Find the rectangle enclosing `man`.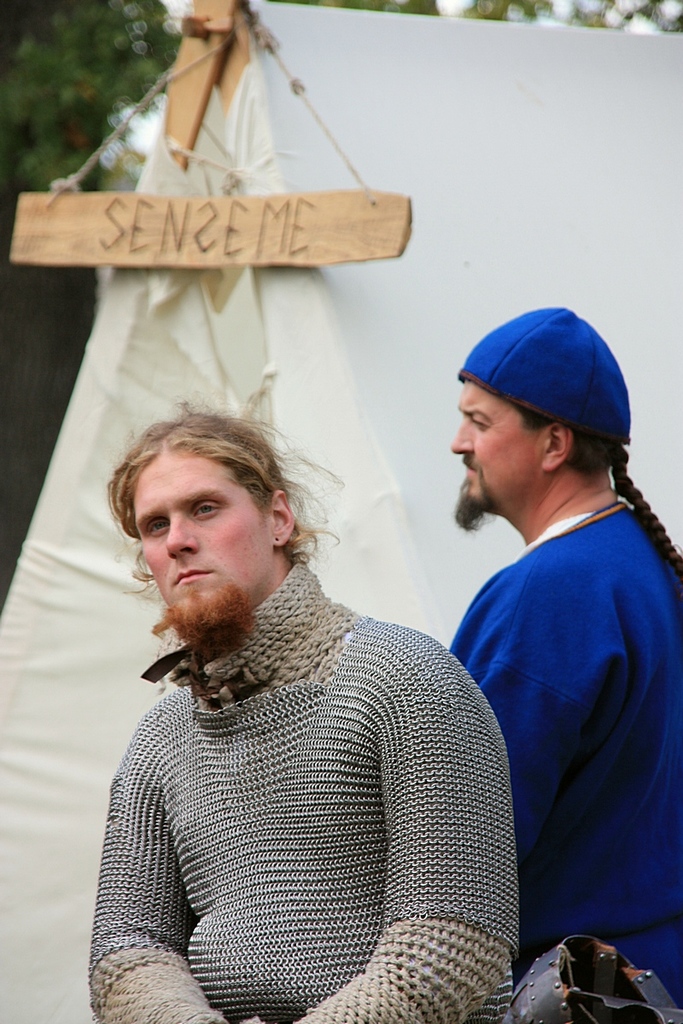
<box>80,399,520,1023</box>.
